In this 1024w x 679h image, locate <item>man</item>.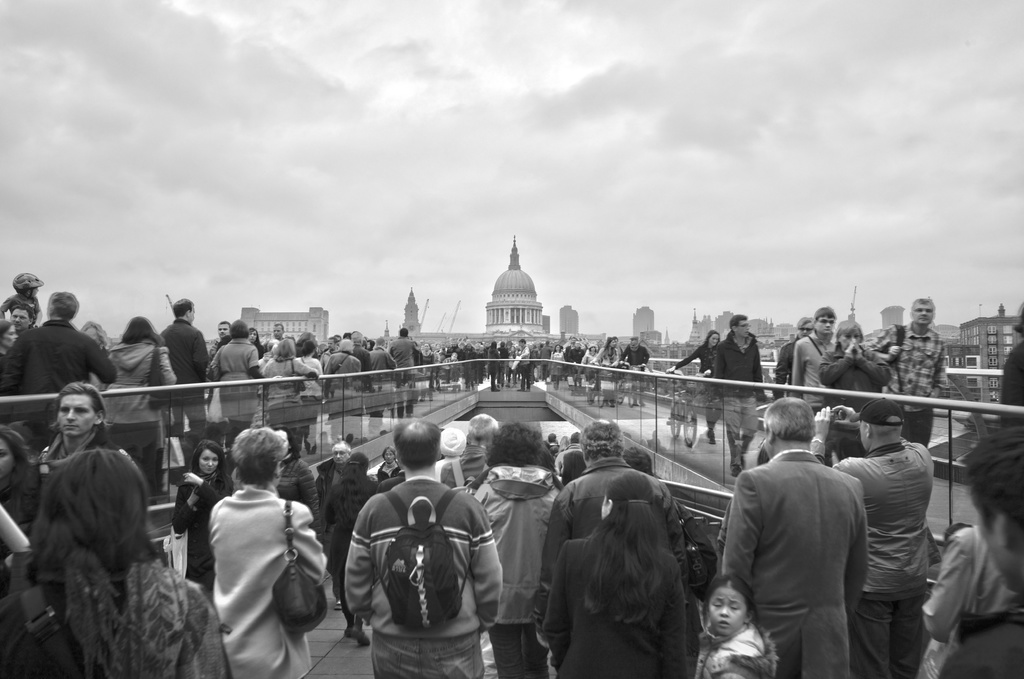
Bounding box: select_region(274, 320, 286, 340).
